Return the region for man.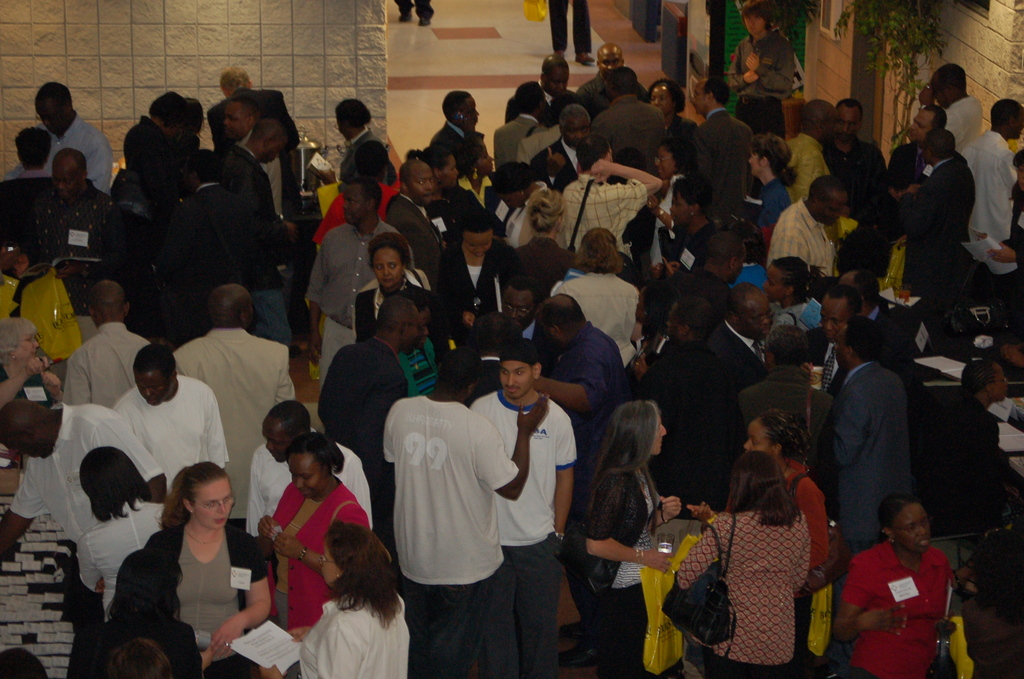
x1=220, y1=115, x2=300, y2=348.
